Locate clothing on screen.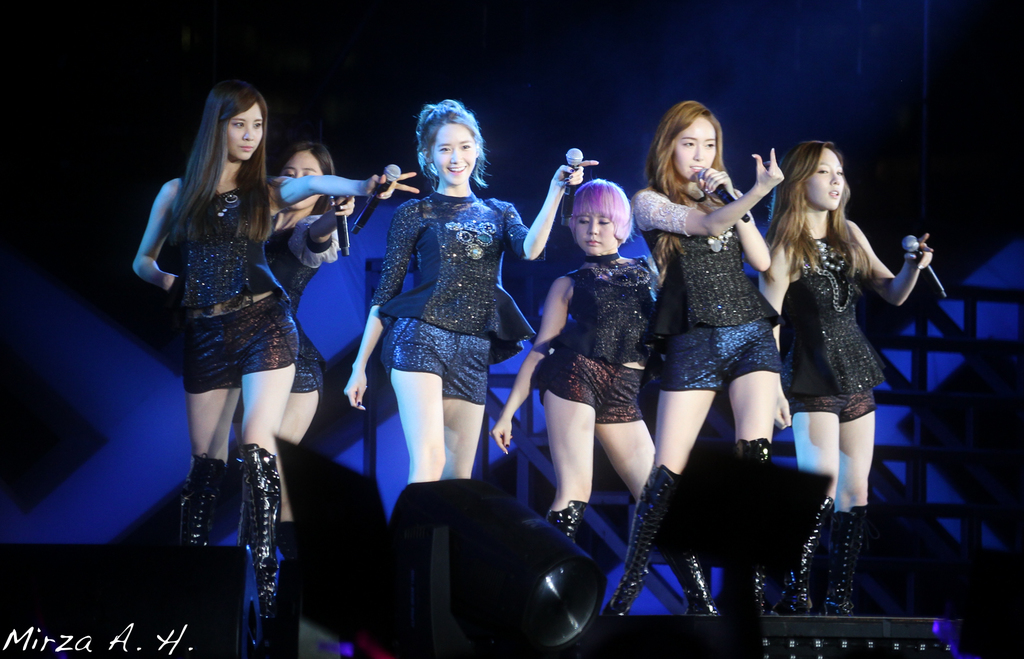
On screen at x1=362 y1=161 x2=525 y2=464.
